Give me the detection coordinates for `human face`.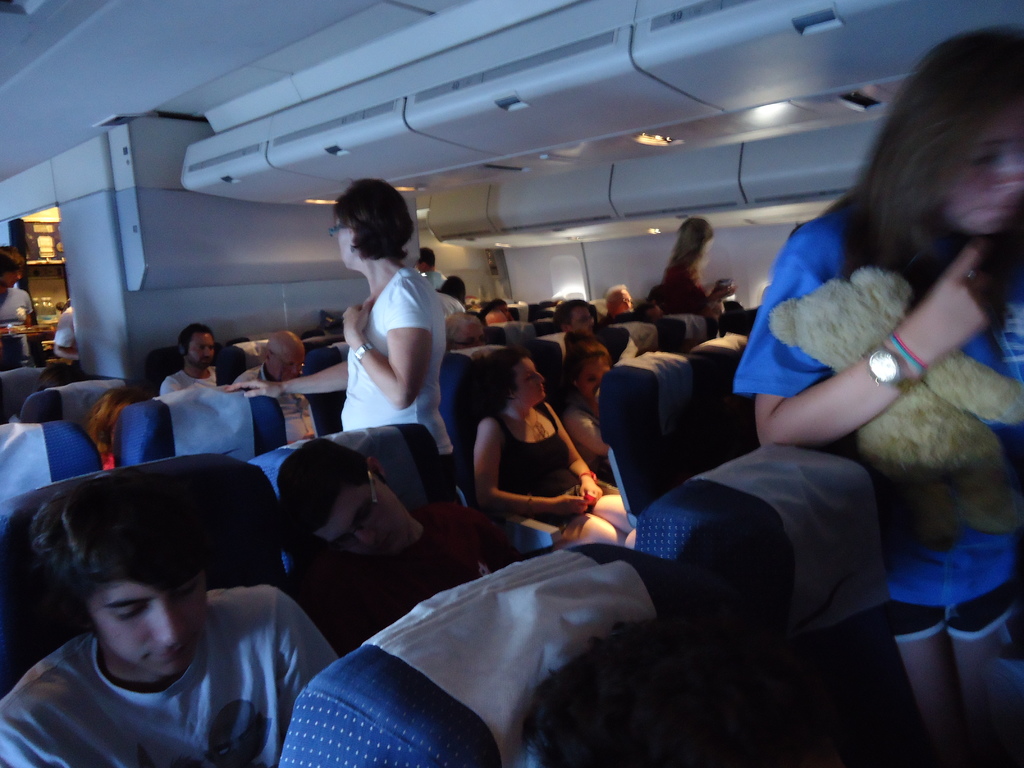
{"x1": 192, "y1": 328, "x2": 214, "y2": 365}.
